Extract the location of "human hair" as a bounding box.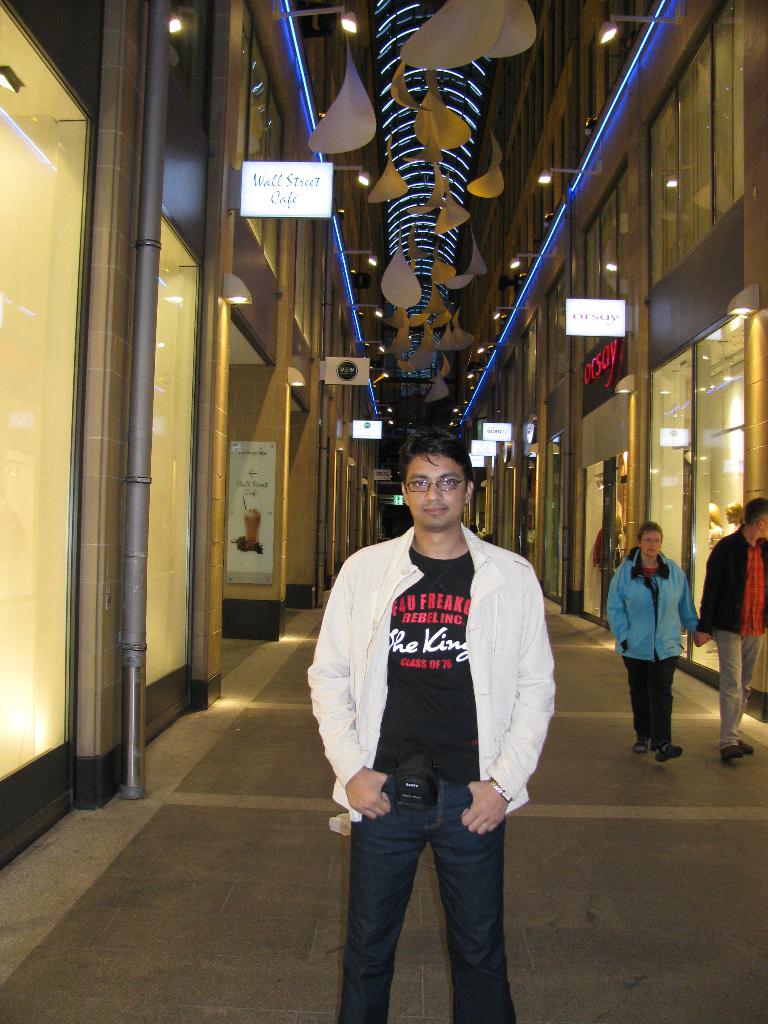
detection(614, 514, 625, 533).
